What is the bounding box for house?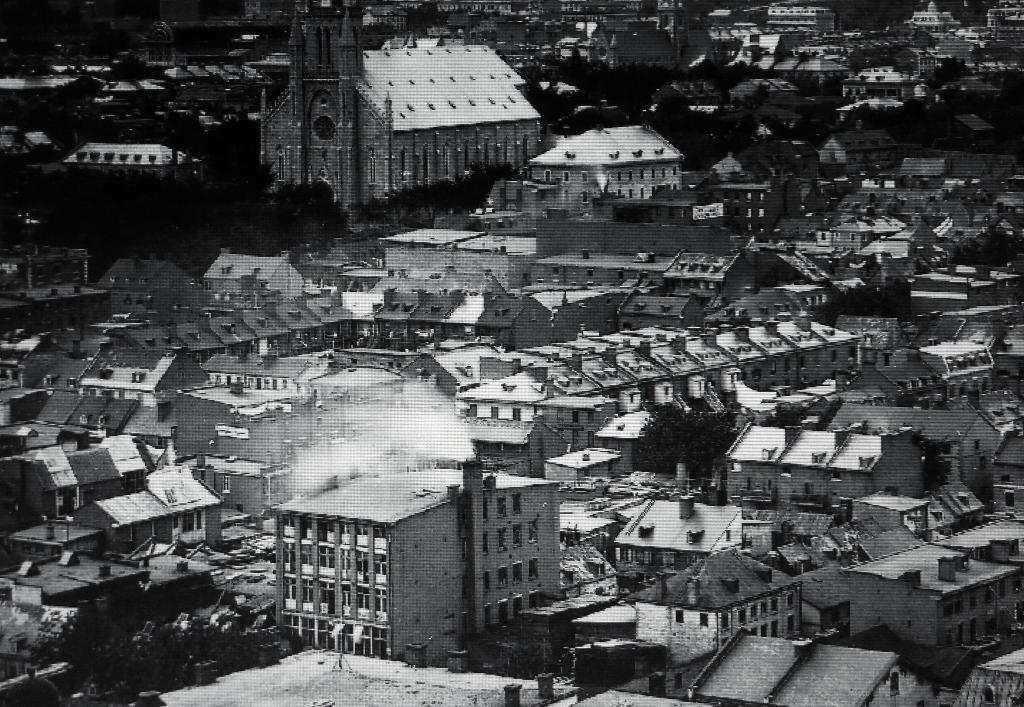
x1=813 y1=118 x2=901 y2=176.
